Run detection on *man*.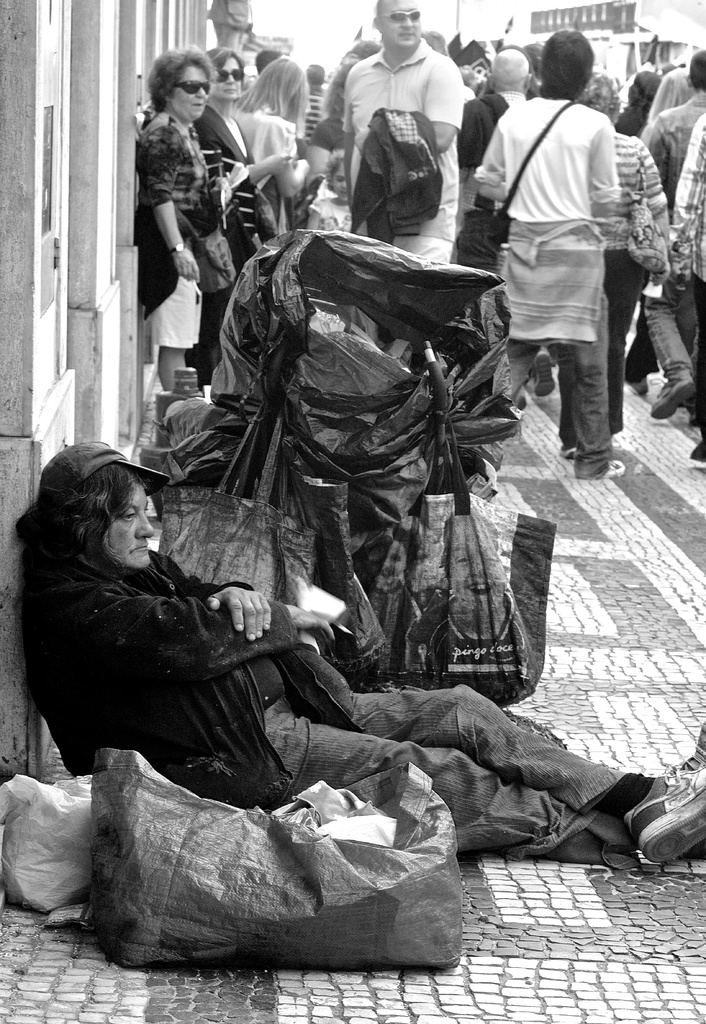
Result: {"x1": 341, "y1": 0, "x2": 460, "y2": 266}.
